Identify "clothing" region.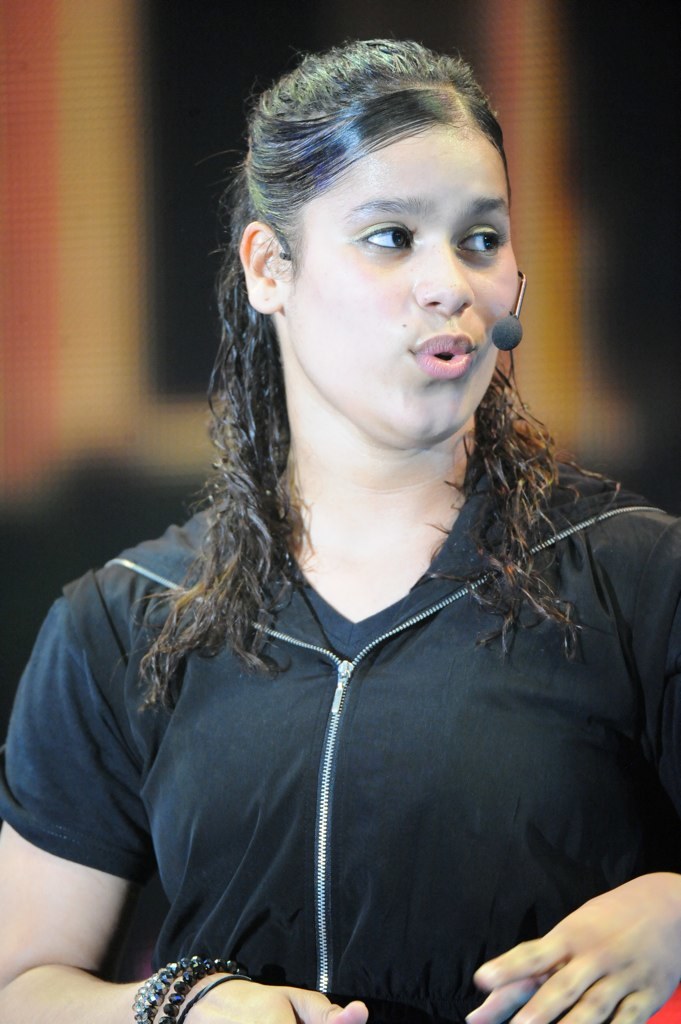
Region: 0 424 680 1023.
